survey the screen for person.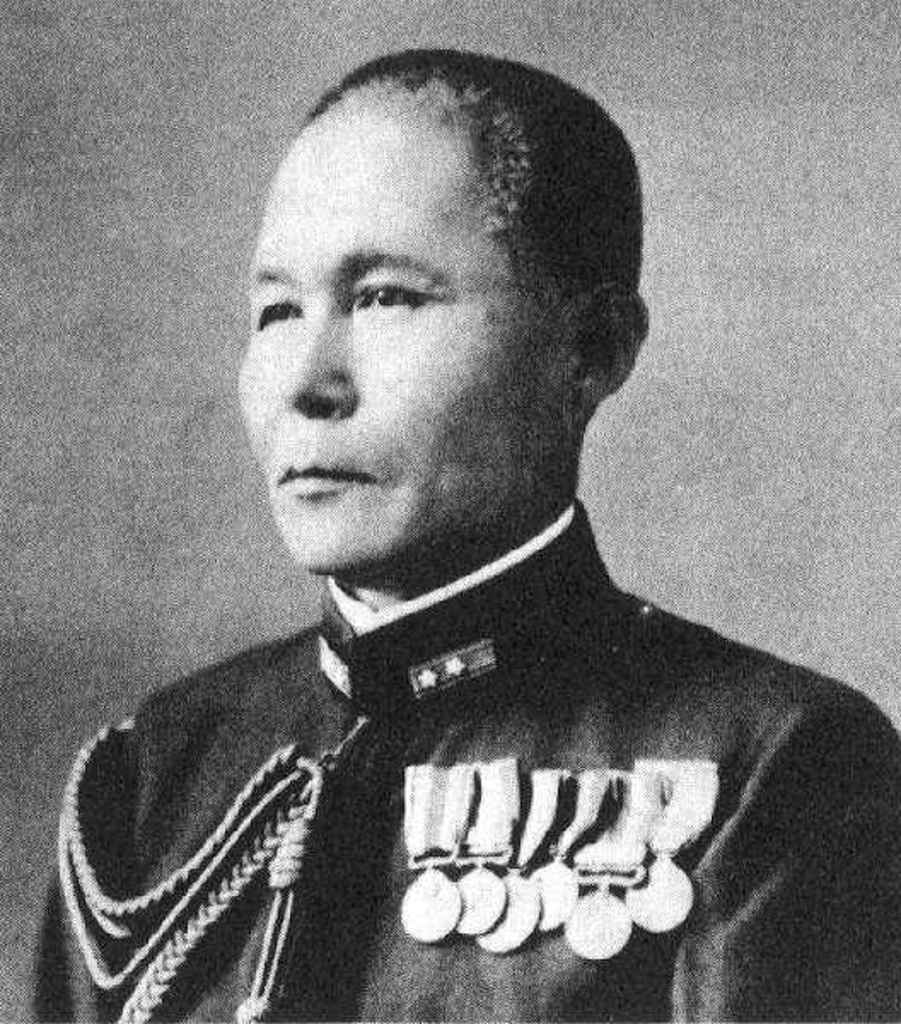
Survey found: pyautogui.locateOnScreen(78, 60, 874, 1002).
